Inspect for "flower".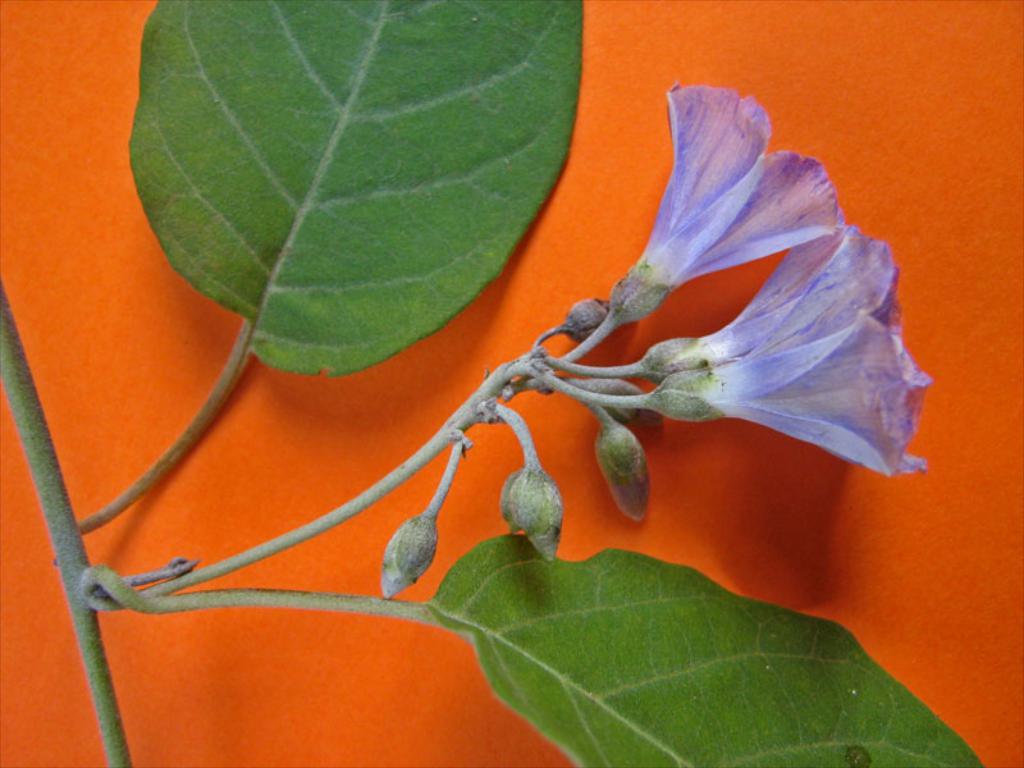
Inspection: 644 314 934 474.
